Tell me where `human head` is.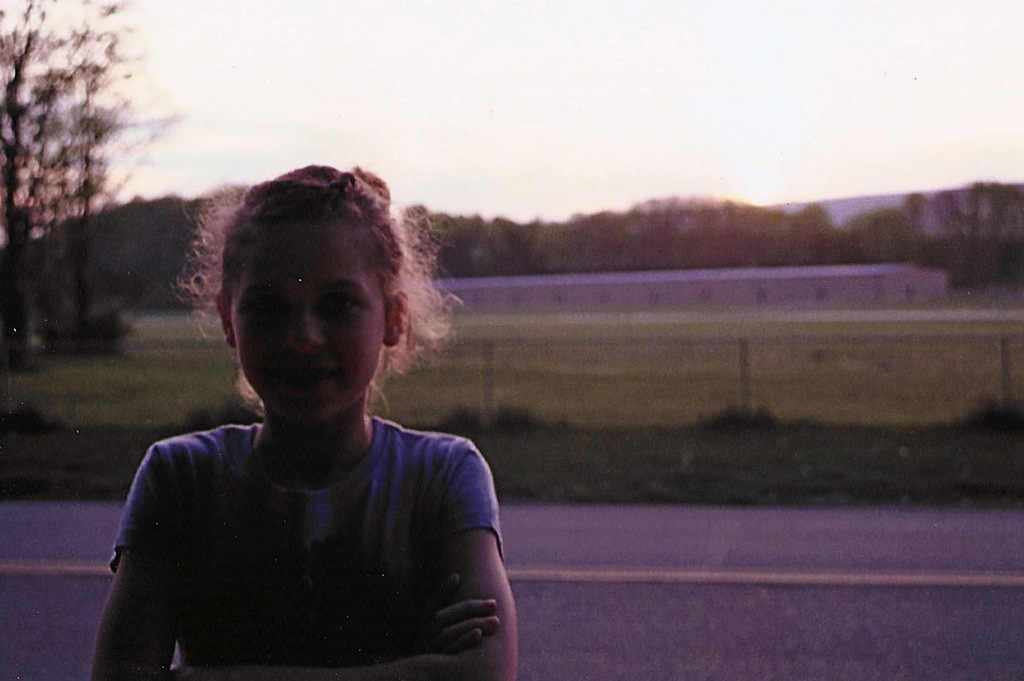
`human head` is at box=[185, 161, 442, 427].
